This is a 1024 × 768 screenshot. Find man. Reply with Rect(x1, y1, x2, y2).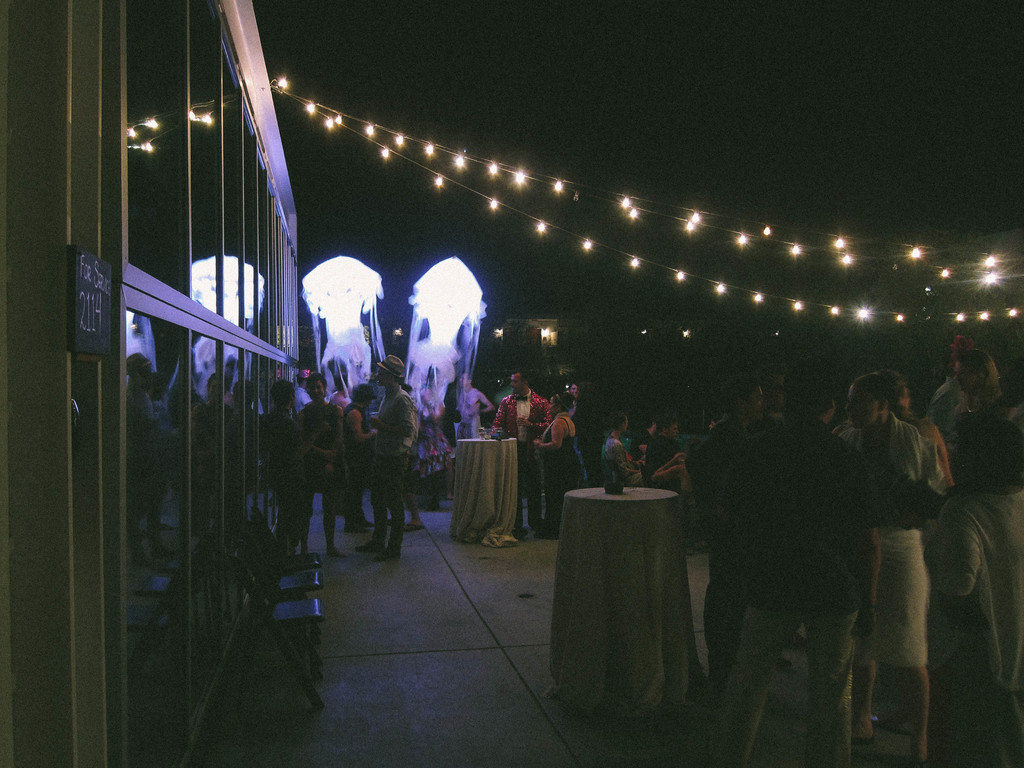
Rect(260, 381, 330, 564).
